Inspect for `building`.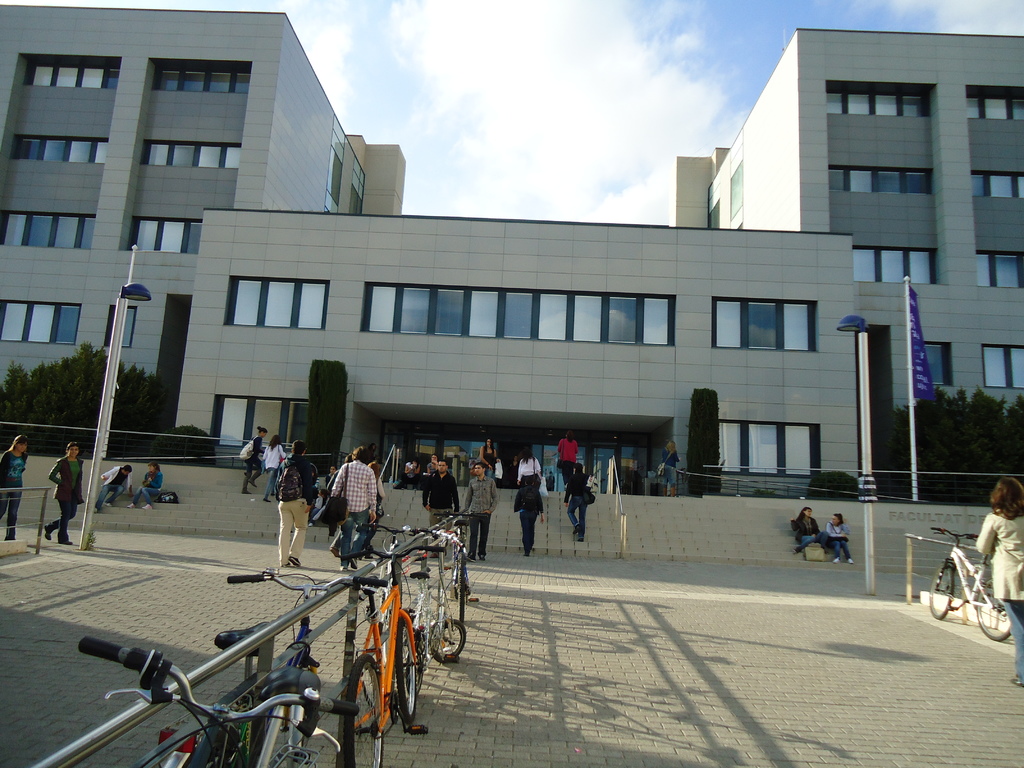
Inspection: pyautogui.locateOnScreen(0, 4, 1023, 570).
